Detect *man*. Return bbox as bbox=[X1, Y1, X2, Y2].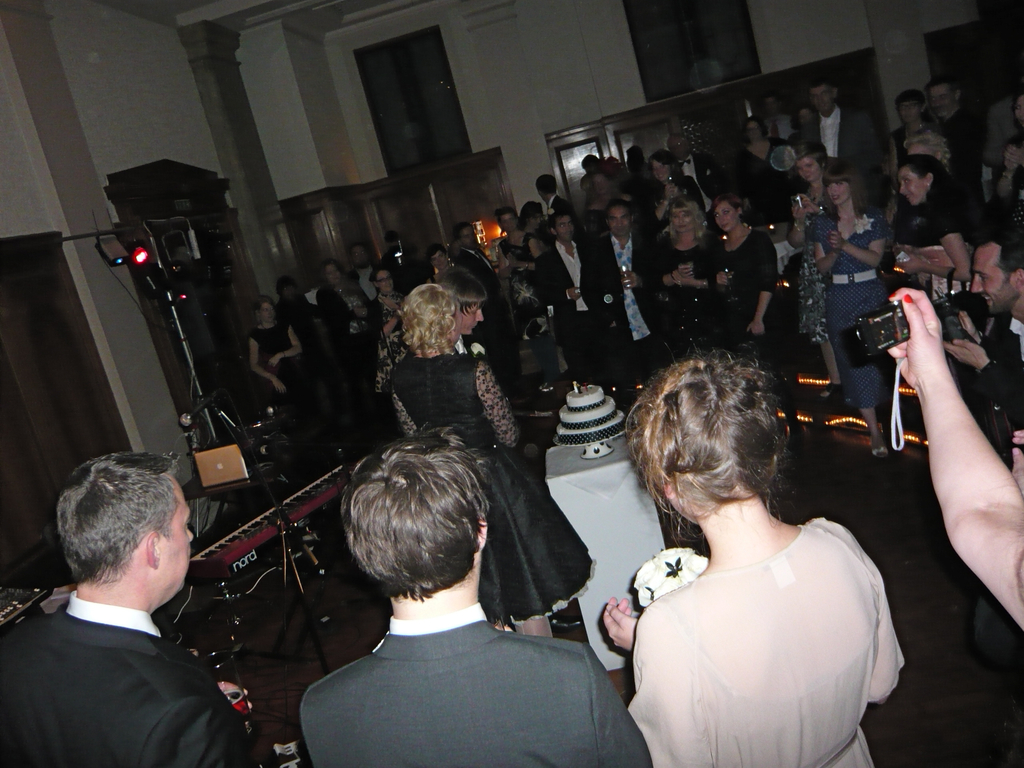
bbox=[941, 228, 1023, 436].
